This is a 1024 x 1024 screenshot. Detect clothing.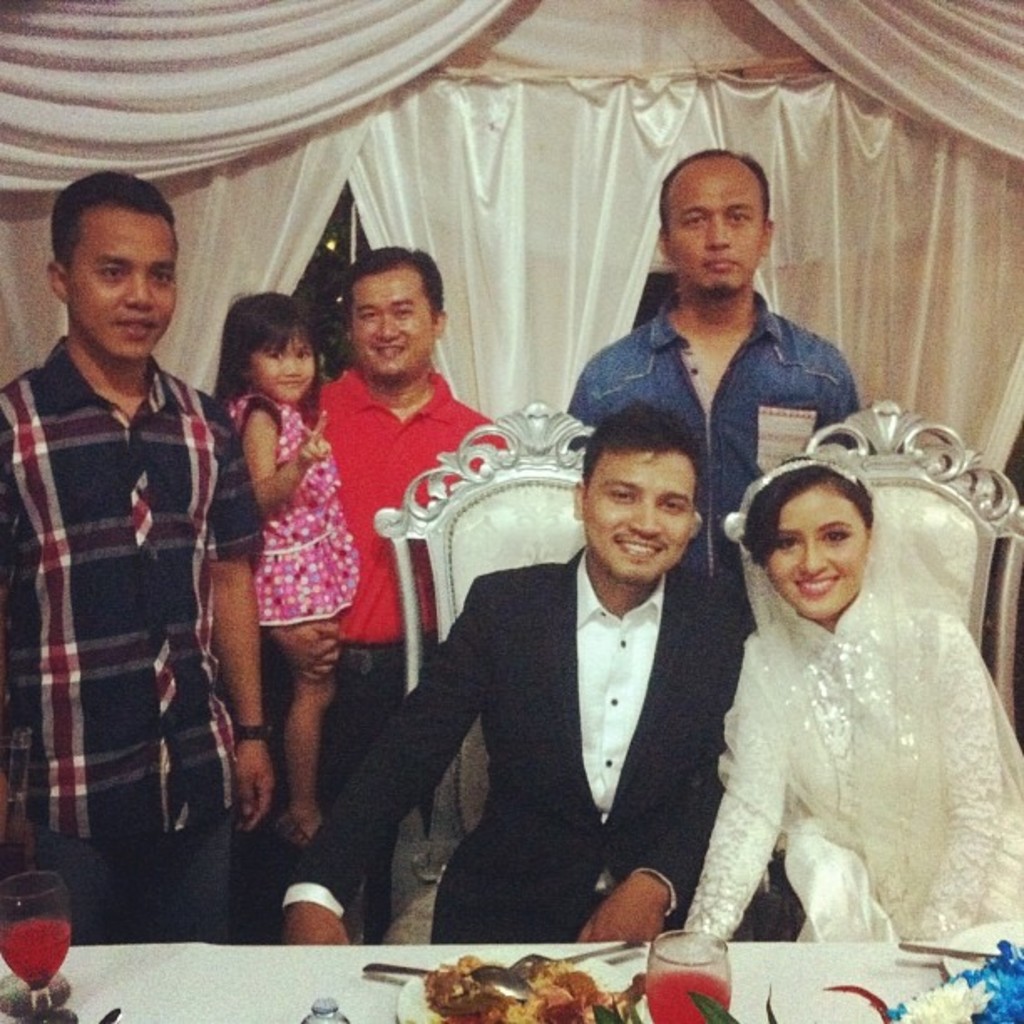
region(27, 273, 233, 902).
